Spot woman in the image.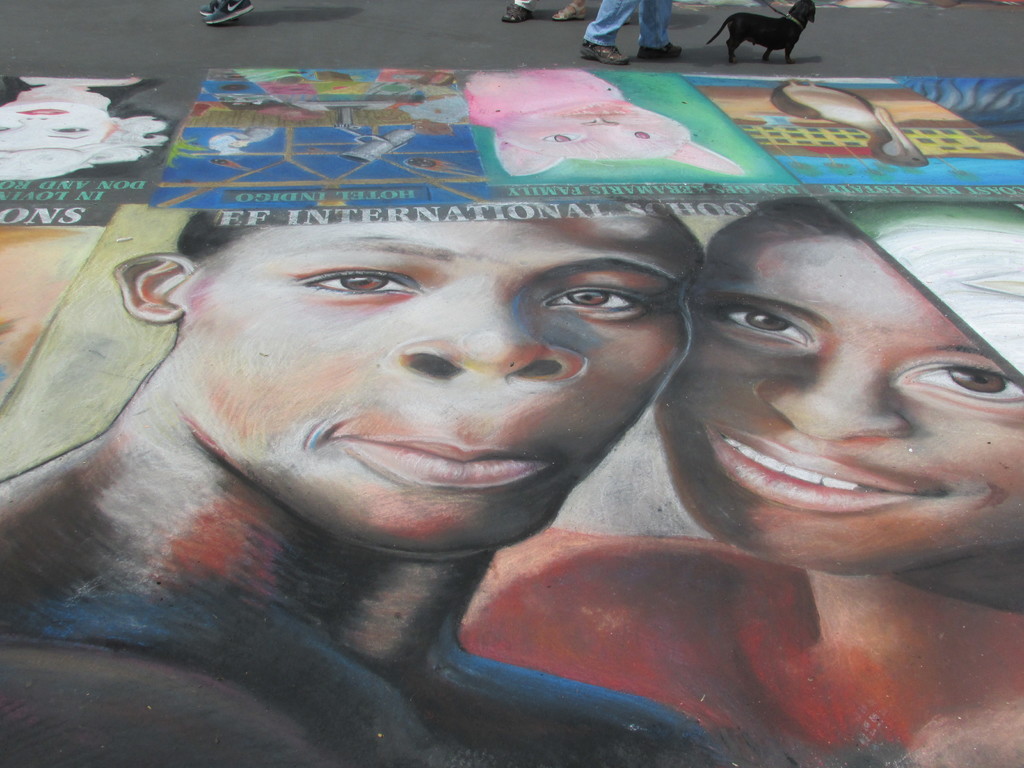
woman found at l=0, t=69, r=168, b=189.
